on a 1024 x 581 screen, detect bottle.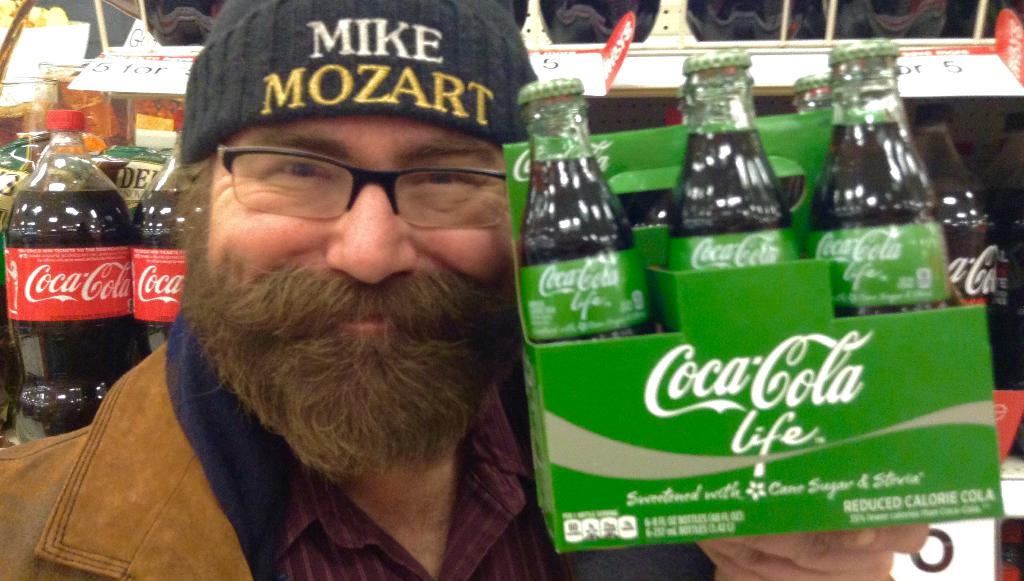
804,53,969,332.
